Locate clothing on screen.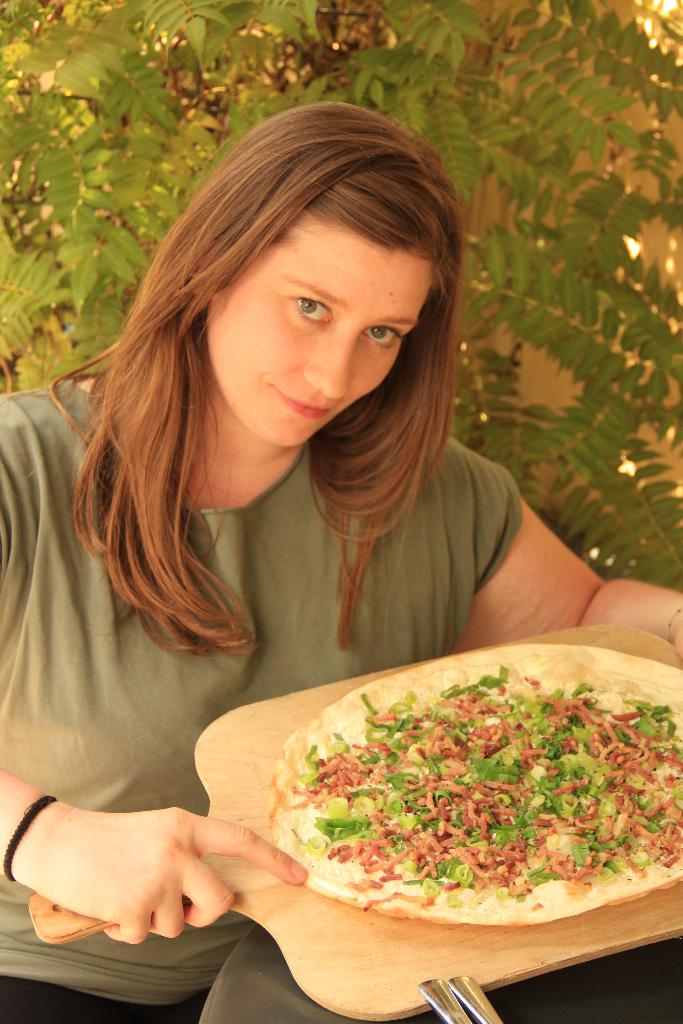
On screen at detection(0, 375, 521, 1023).
